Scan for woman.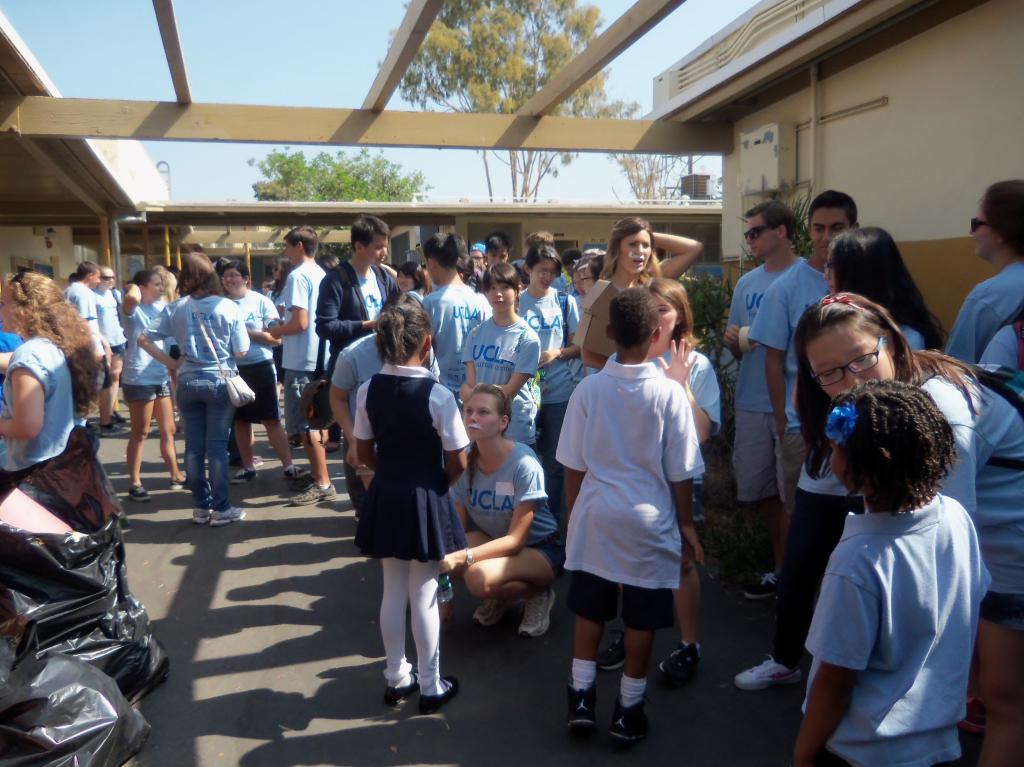
Scan result: 341,301,462,709.
